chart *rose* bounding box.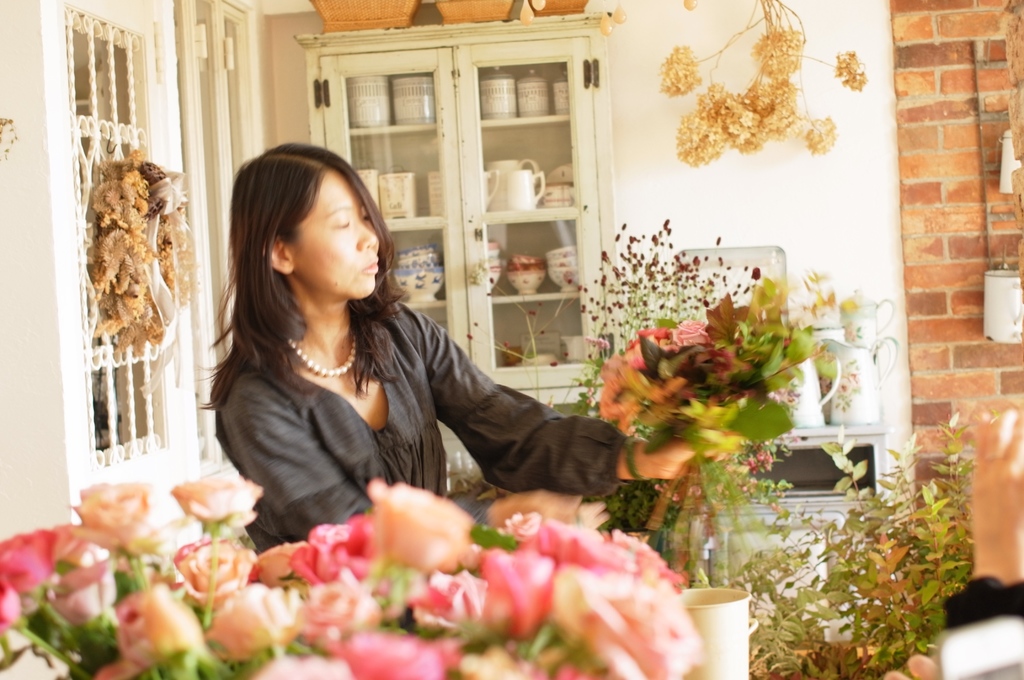
Charted: <region>670, 318, 715, 348</region>.
